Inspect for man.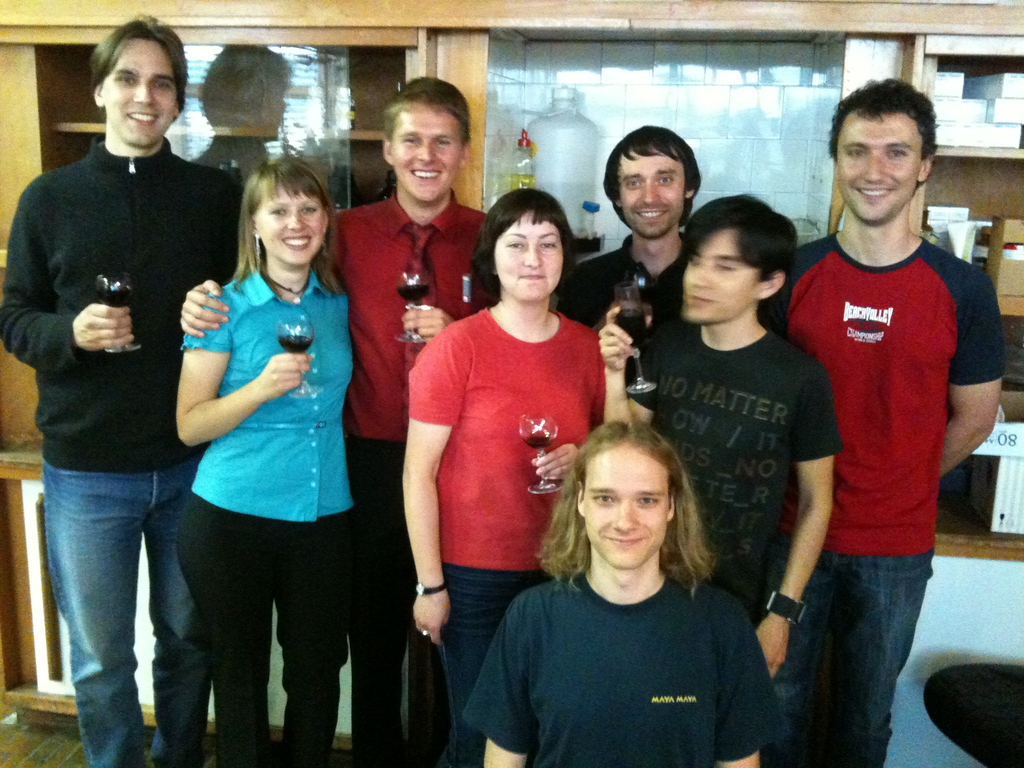
Inspection: bbox=[761, 83, 1003, 767].
